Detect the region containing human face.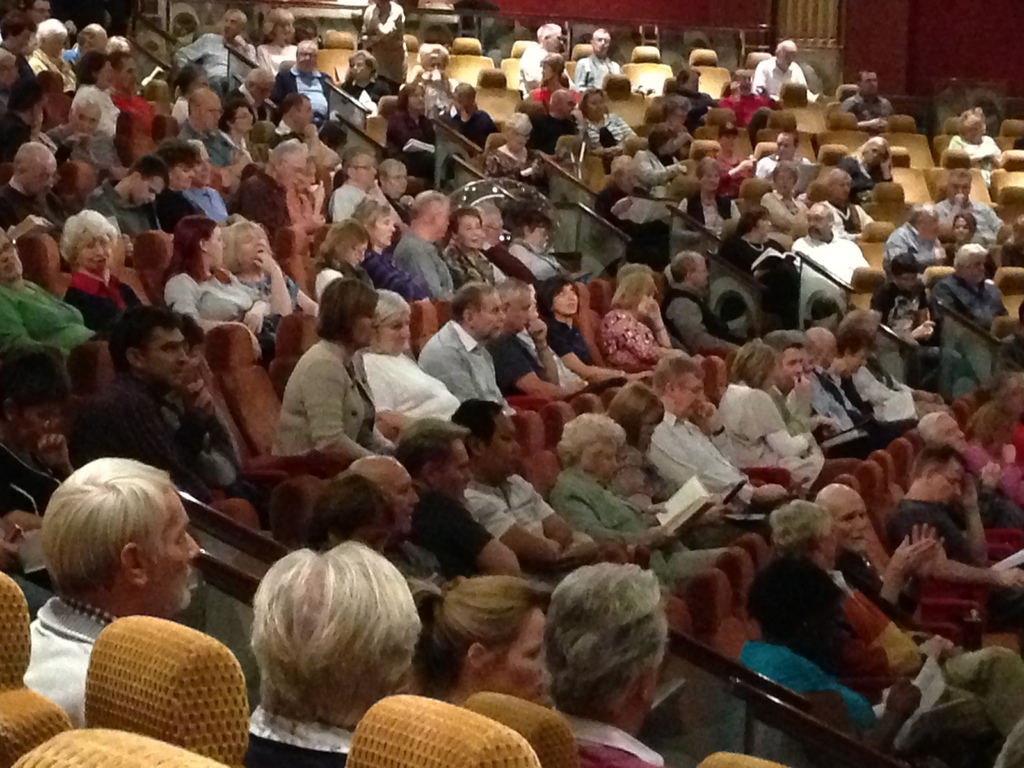
select_region(195, 97, 225, 131).
